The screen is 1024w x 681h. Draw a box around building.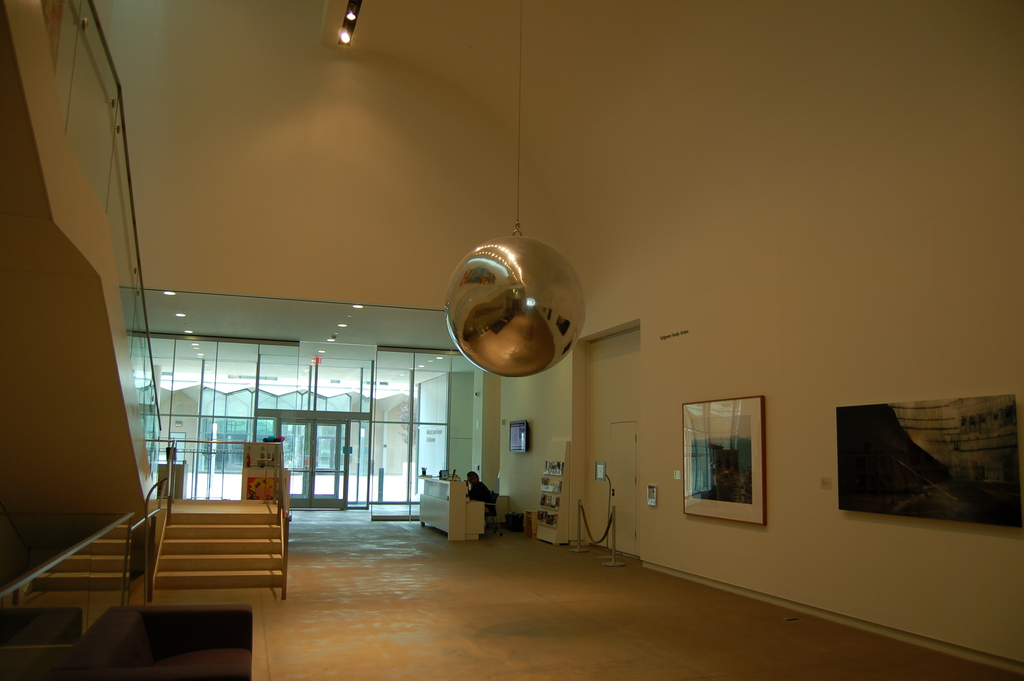
crop(0, 0, 1023, 680).
